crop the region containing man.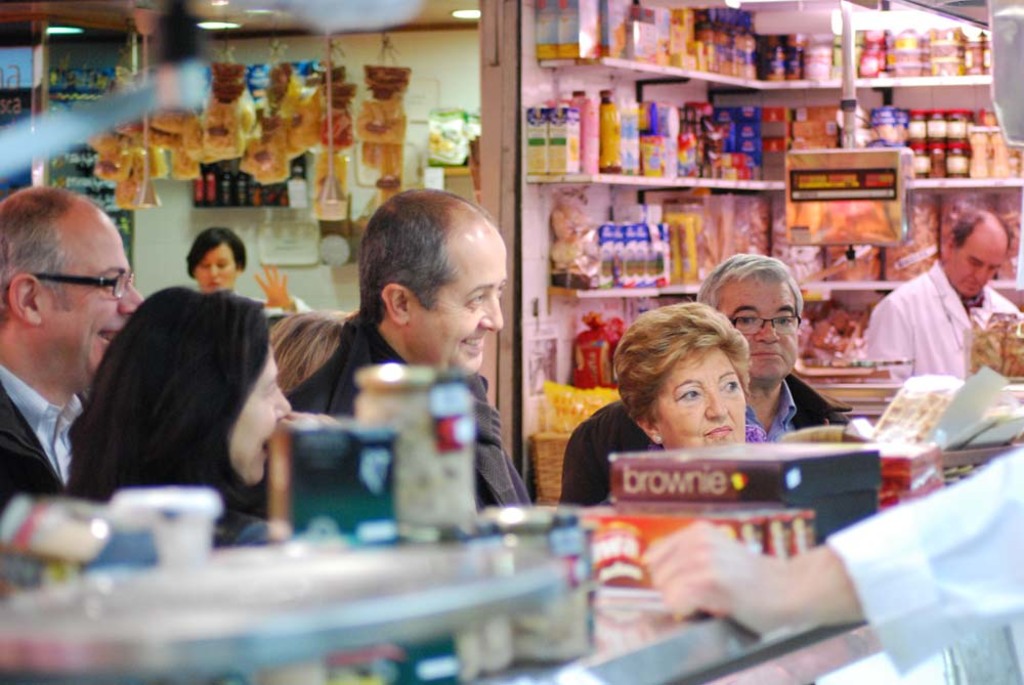
Crop region: <box>857,207,1023,385</box>.
